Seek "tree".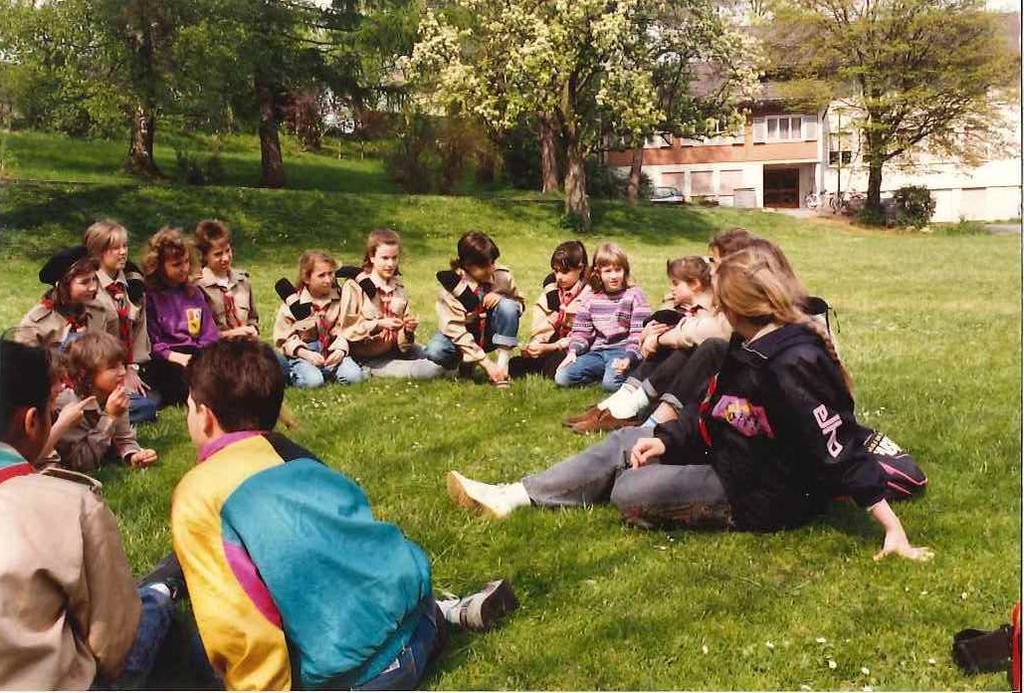
[0, 0, 254, 178].
